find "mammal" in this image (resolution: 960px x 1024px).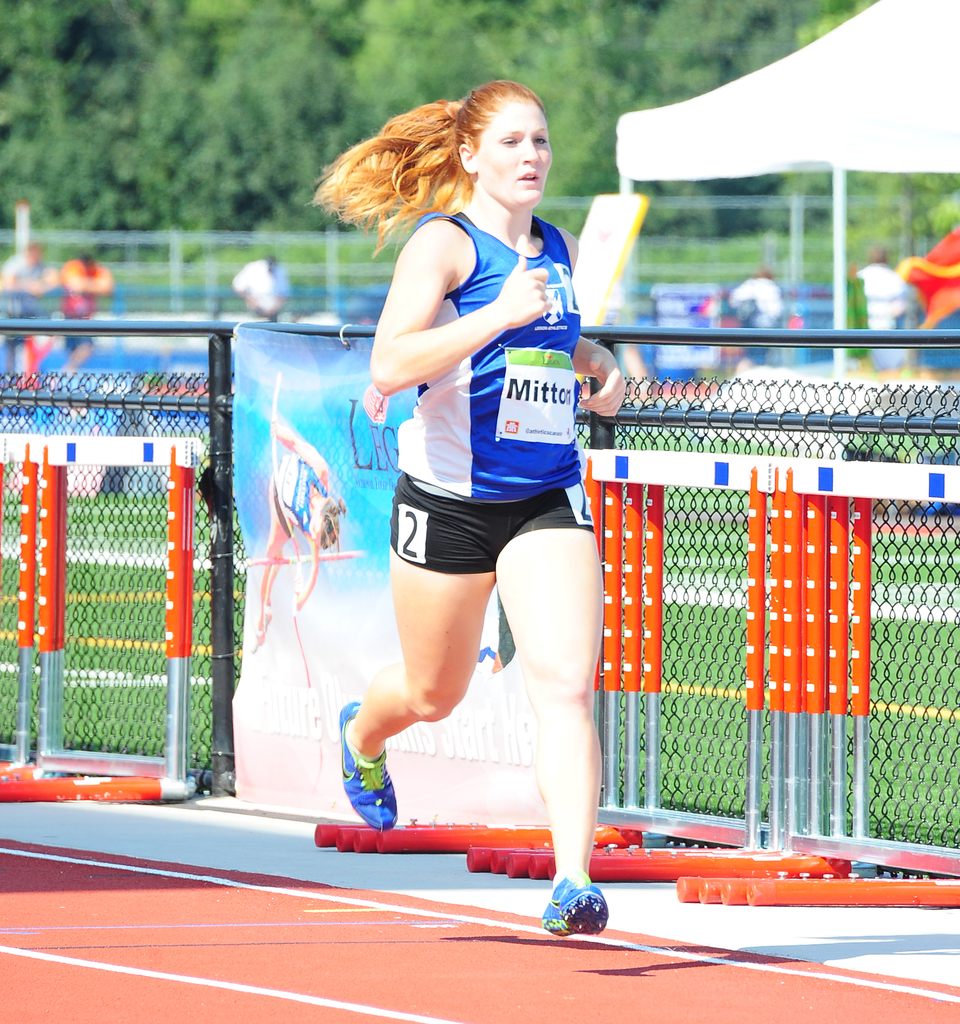
bbox=[733, 266, 781, 373].
